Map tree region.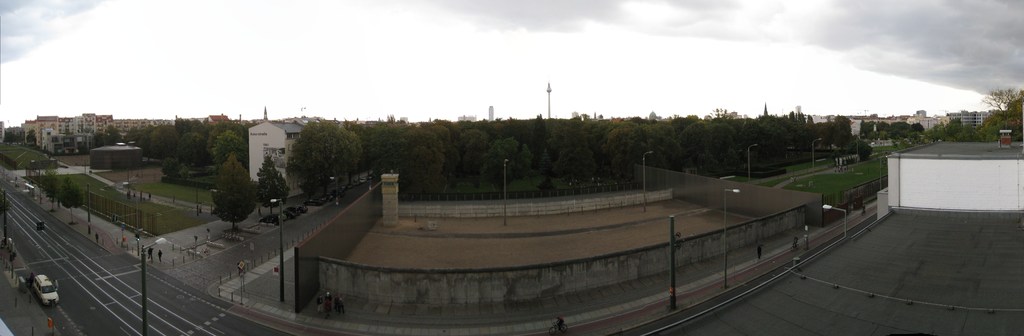
Mapped to (367,123,399,186).
